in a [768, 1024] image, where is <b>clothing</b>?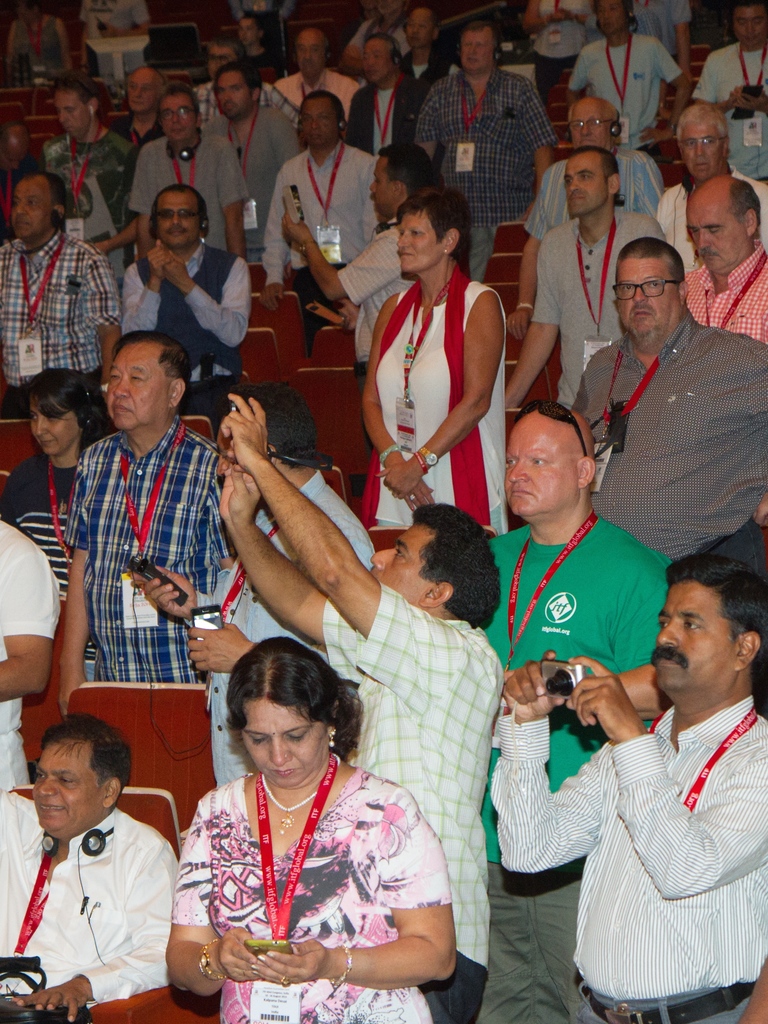
{"x1": 521, "y1": 147, "x2": 664, "y2": 250}.
